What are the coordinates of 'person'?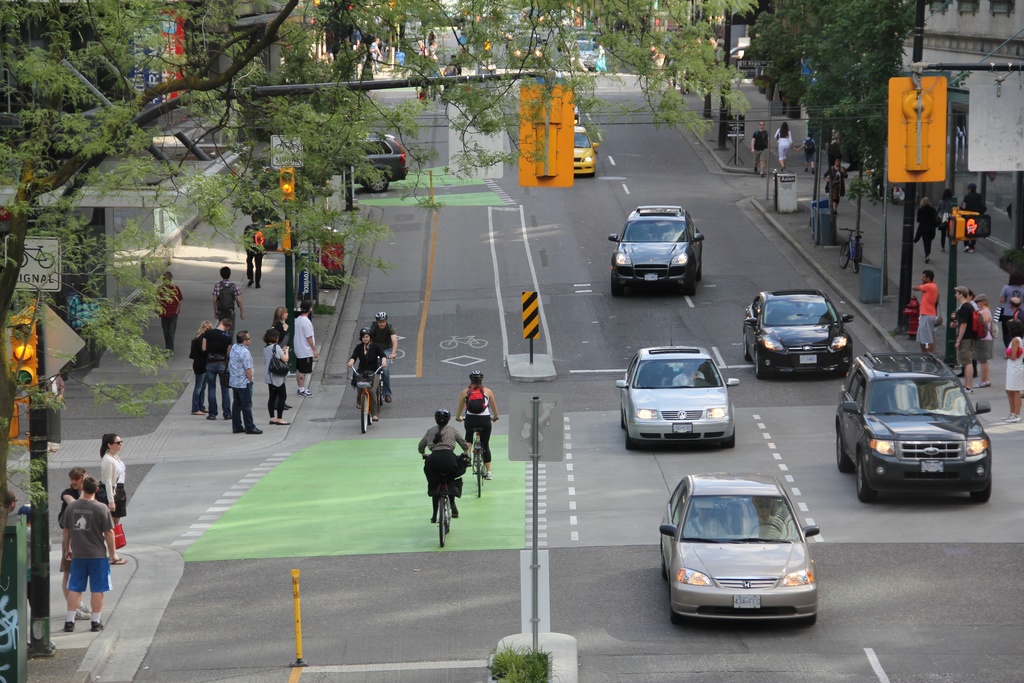
[x1=45, y1=462, x2=111, y2=642].
